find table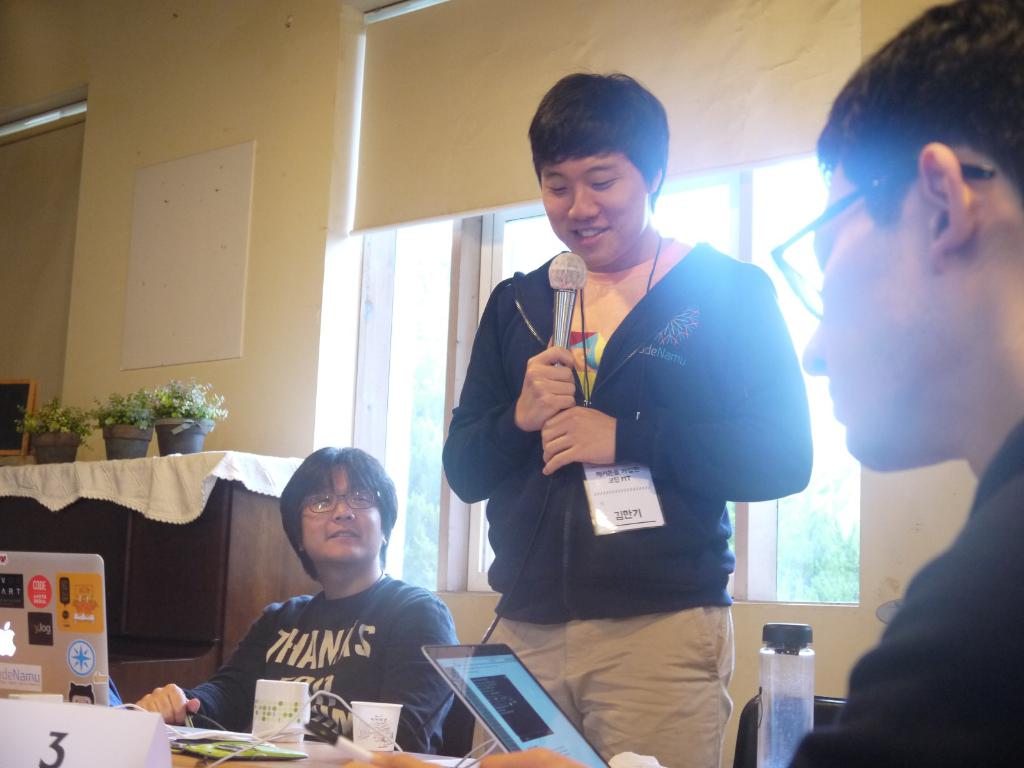
region(166, 730, 493, 767)
